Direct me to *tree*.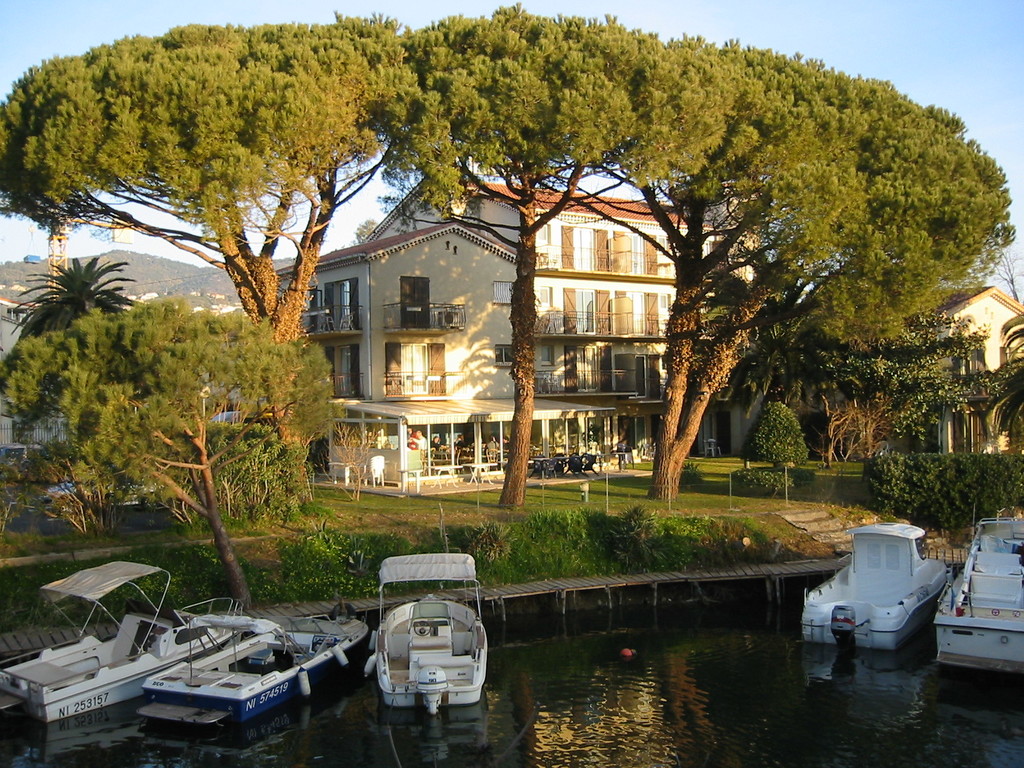
Direction: locate(988, 246, 1023, 298).
